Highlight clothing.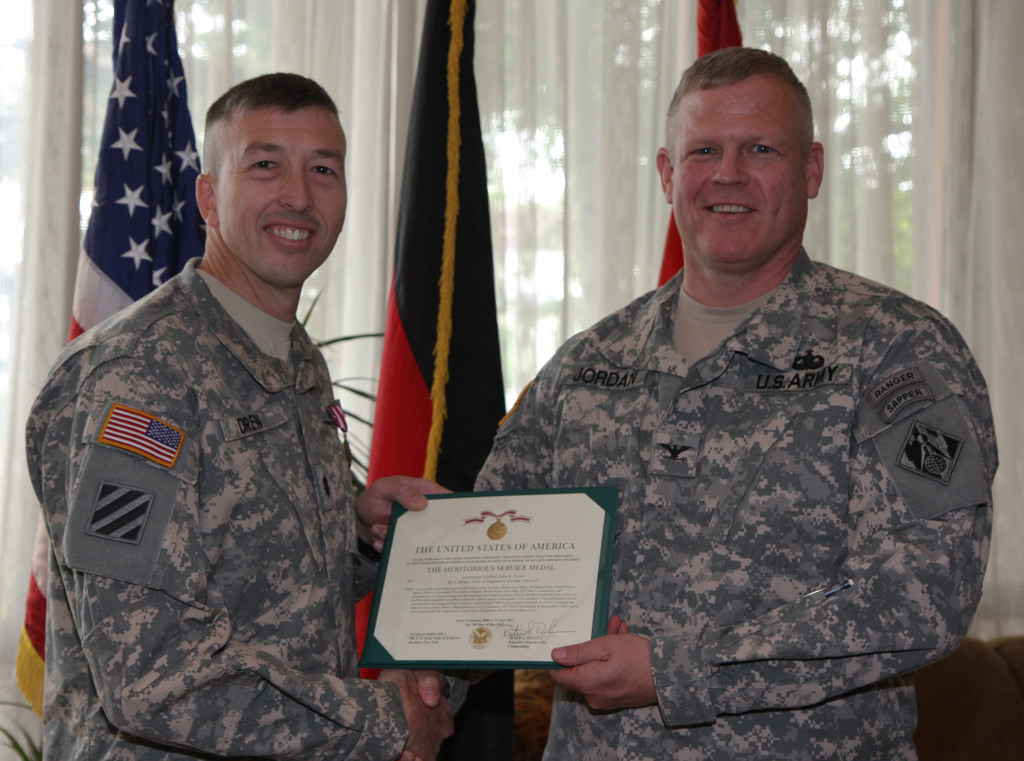
Highlighted region: BBox(476, 261, 1011, 760).
